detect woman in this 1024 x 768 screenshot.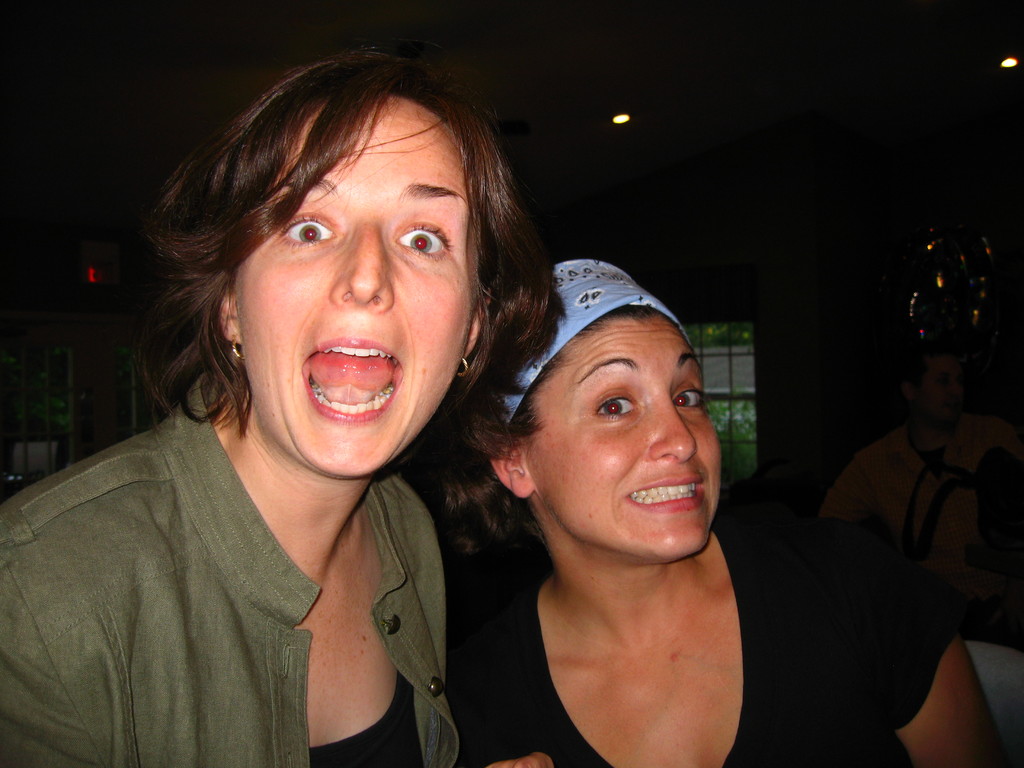
Detection: select_region(404, 257, 1003, 767).
